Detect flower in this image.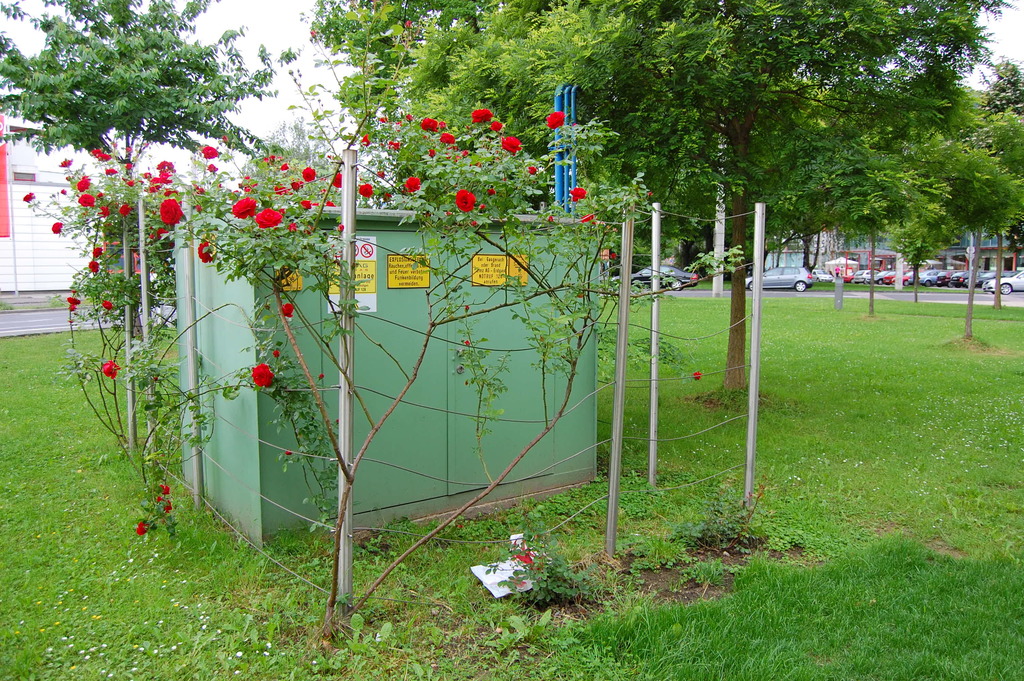
Detection: (left=271, top=350, right=280, bottom=359).
